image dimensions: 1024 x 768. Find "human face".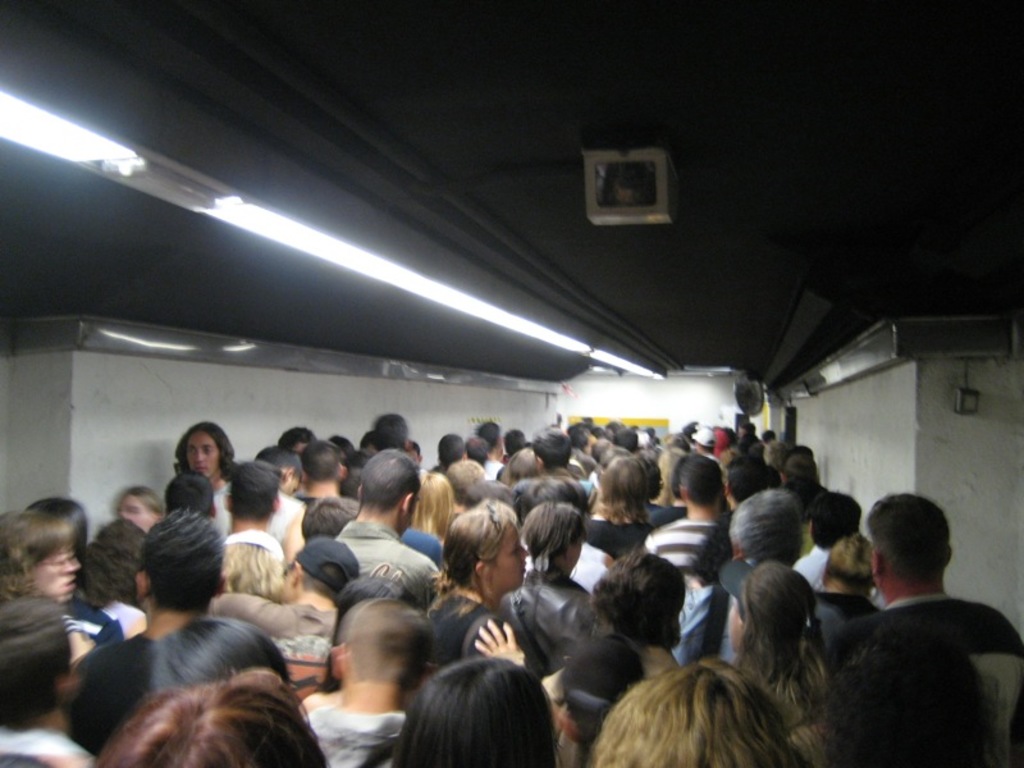
locate(28, 554, 76, 603).
